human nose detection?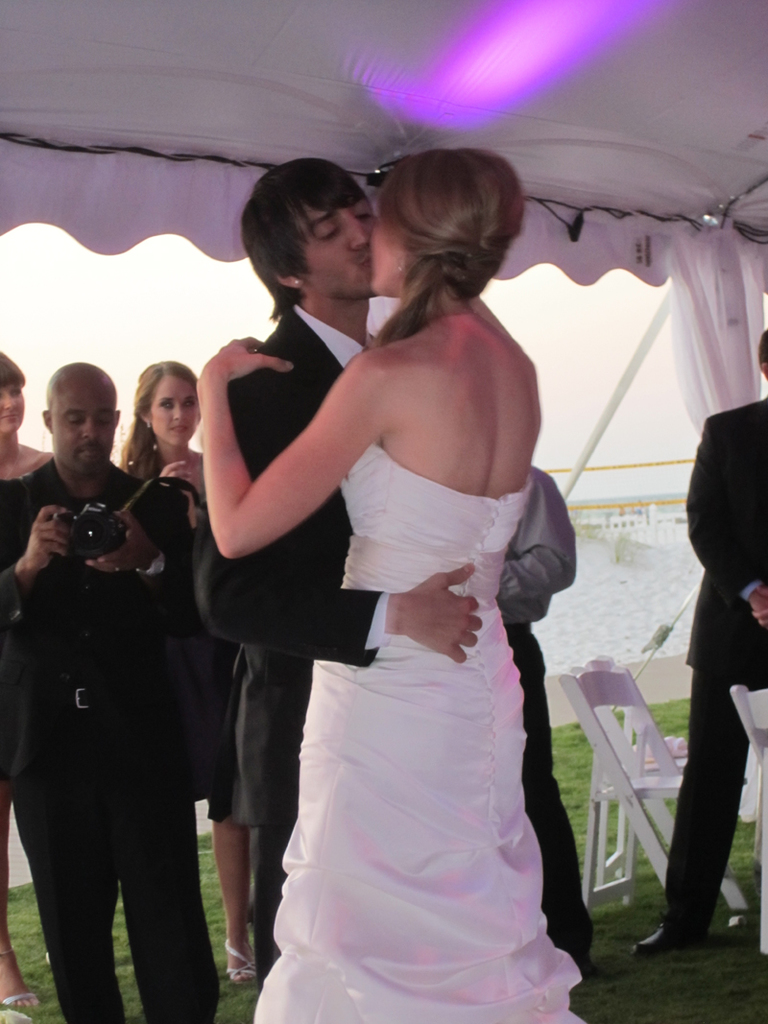
bbox=[3, 393, 20, 410]
